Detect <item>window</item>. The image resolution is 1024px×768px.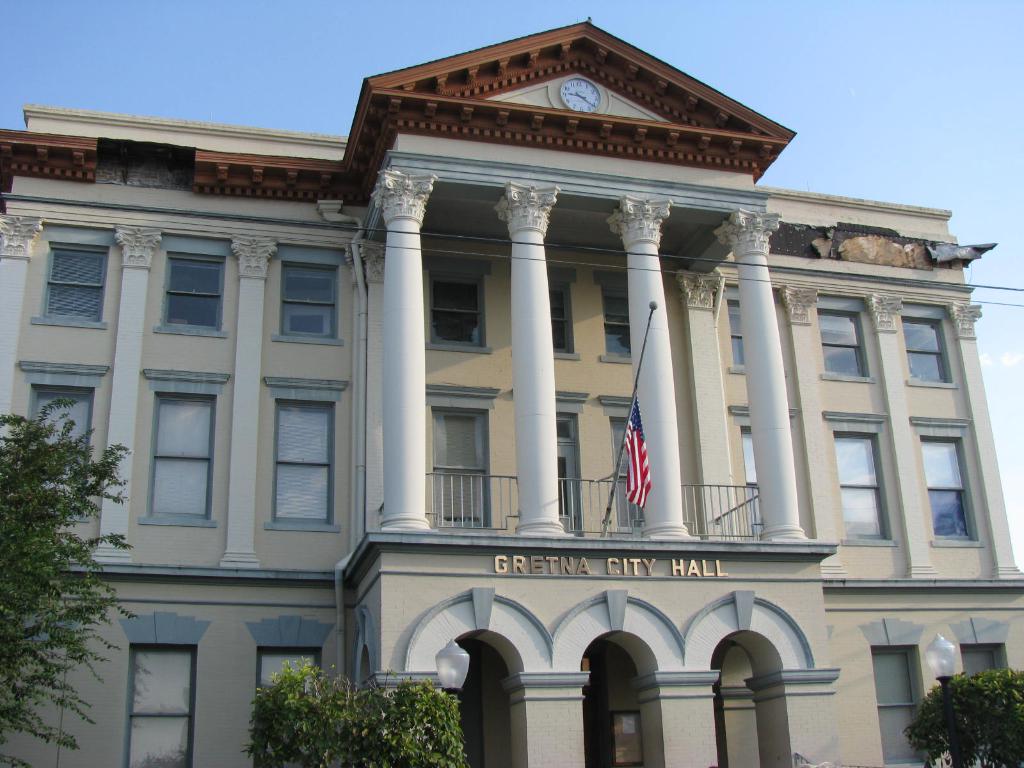
detection(31, 242, 102, 325).
